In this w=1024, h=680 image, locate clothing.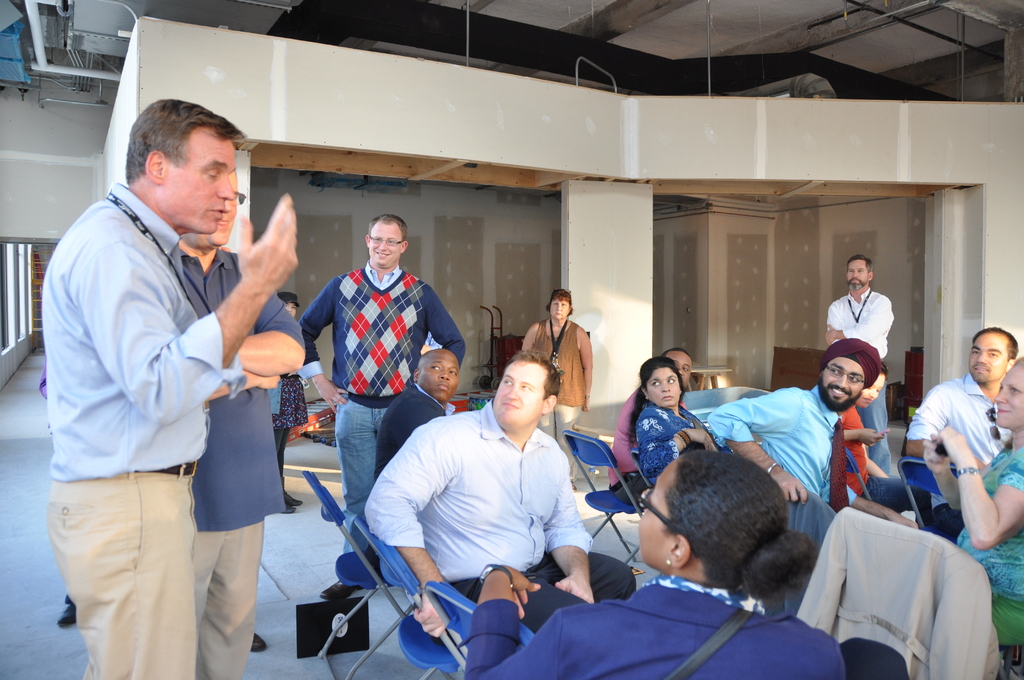
Bounding box: pyautogui.locateOnScreen(299, 258, 469, 556).
